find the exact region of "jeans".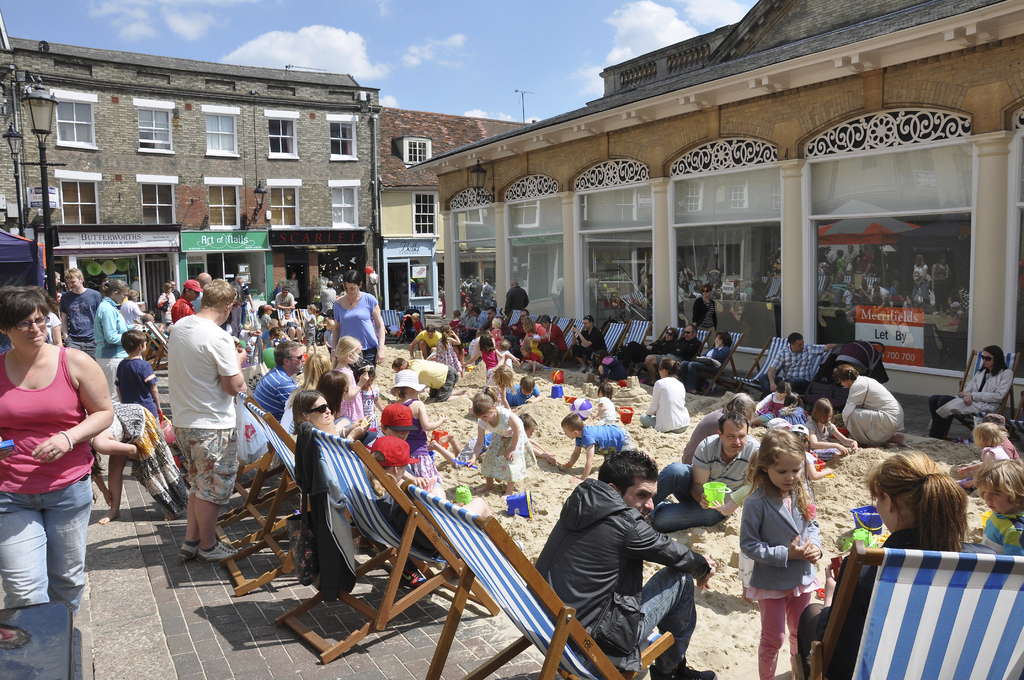
Exact region: region(658, 465, 730, 533).
